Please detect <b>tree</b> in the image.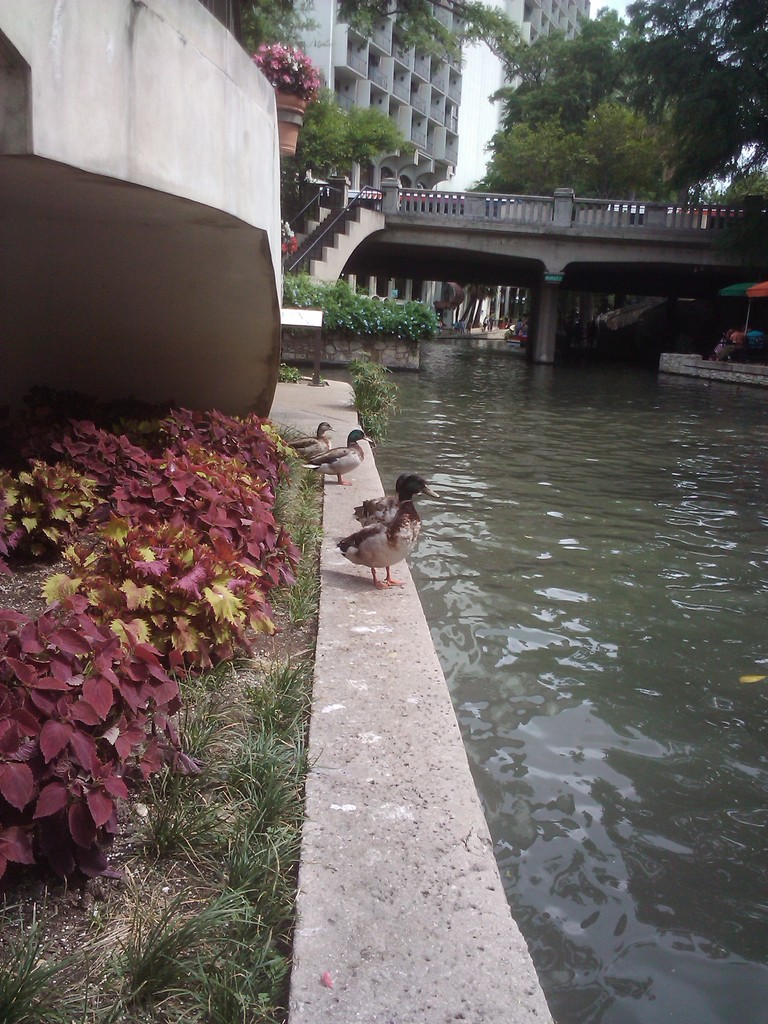
569,95,667,196.
